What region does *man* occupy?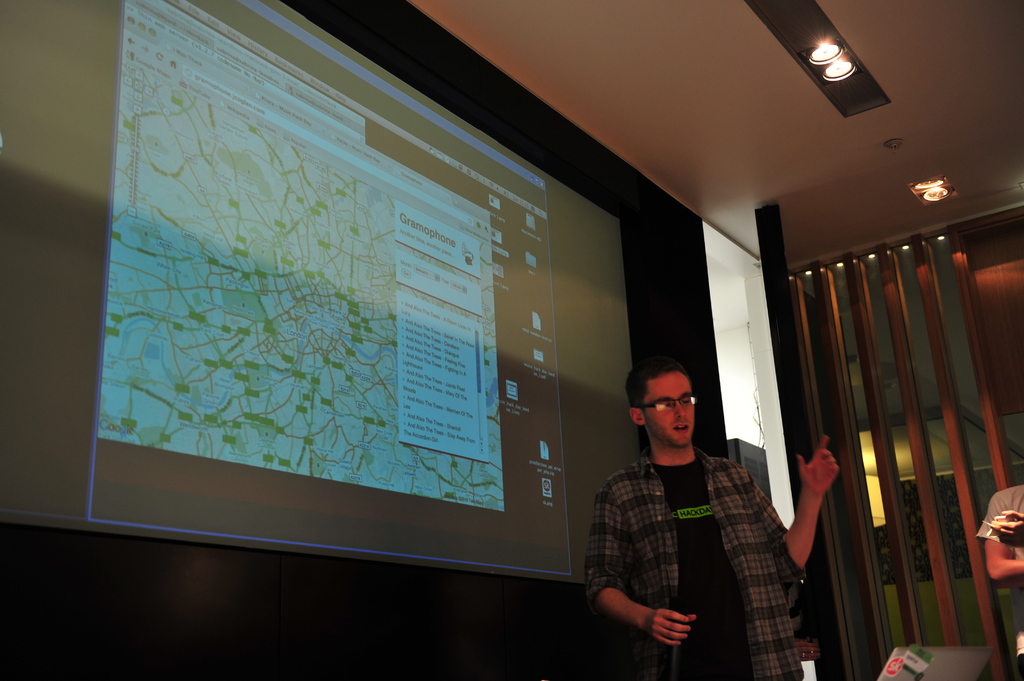
bbox(584, 339, 835, 668).
